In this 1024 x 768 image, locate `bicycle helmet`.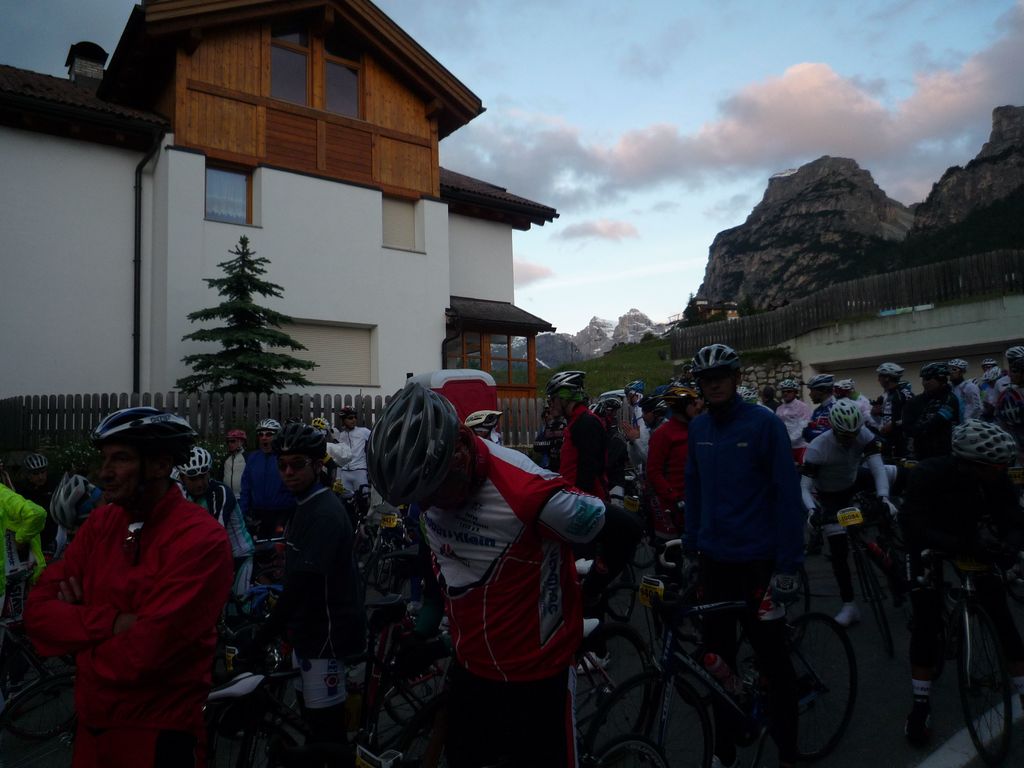
Bounding box: [left=985, top=362, right=1006, bottom=385].
